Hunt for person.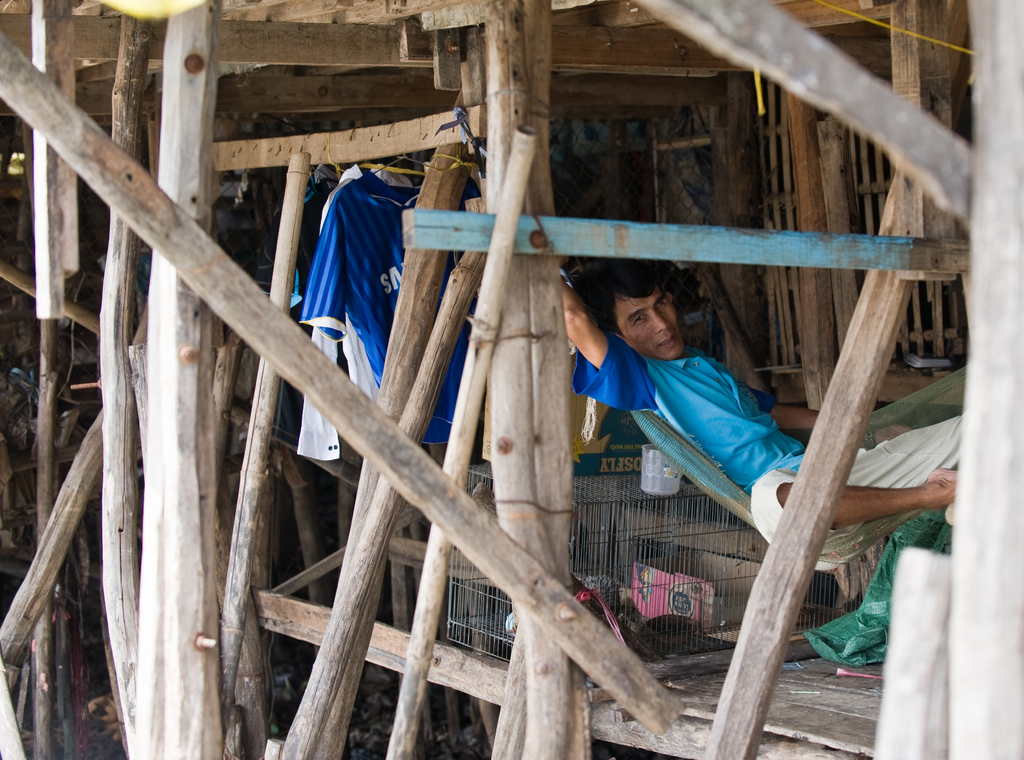
Hunted down at left=562, top=257, right=964, bottom=565.
